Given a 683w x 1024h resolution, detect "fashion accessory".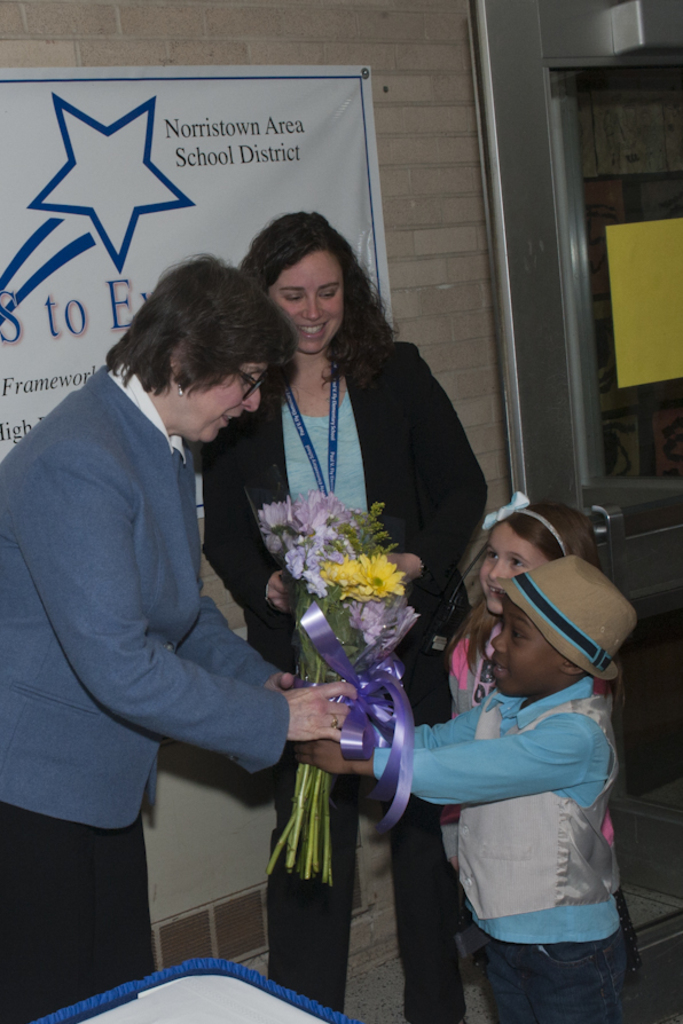
pyautogui.locateOnScreen(486, 494, 556, 541).
